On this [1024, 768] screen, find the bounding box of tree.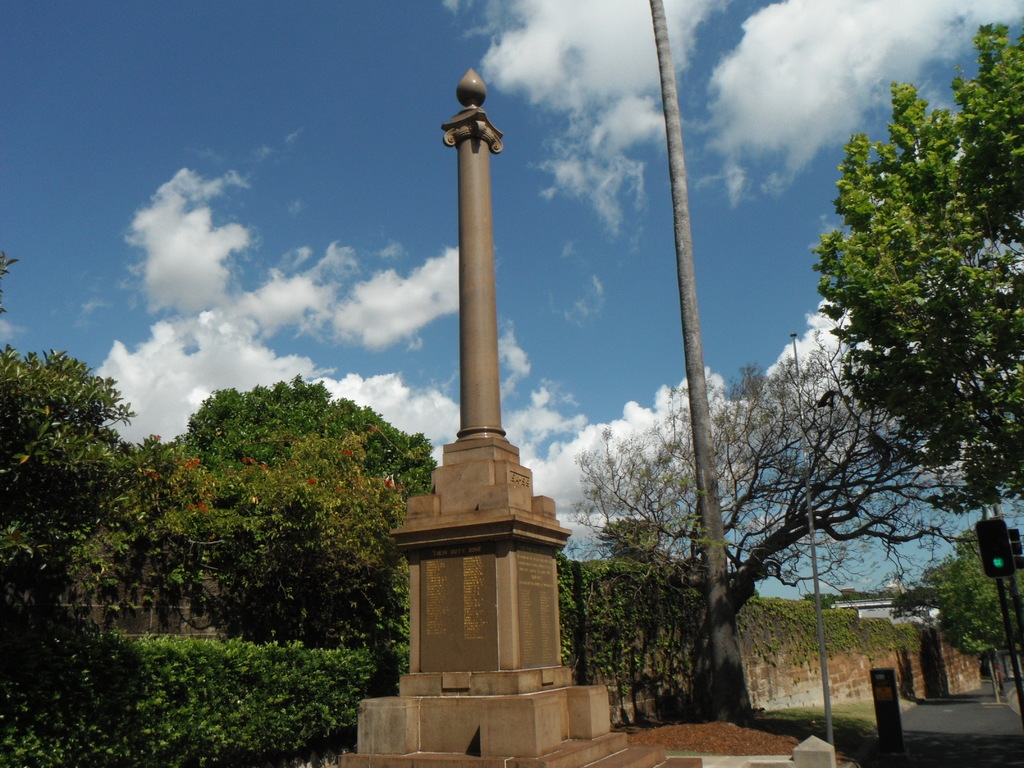
Bounding box: BBox(745, 60, 1006, 676).
